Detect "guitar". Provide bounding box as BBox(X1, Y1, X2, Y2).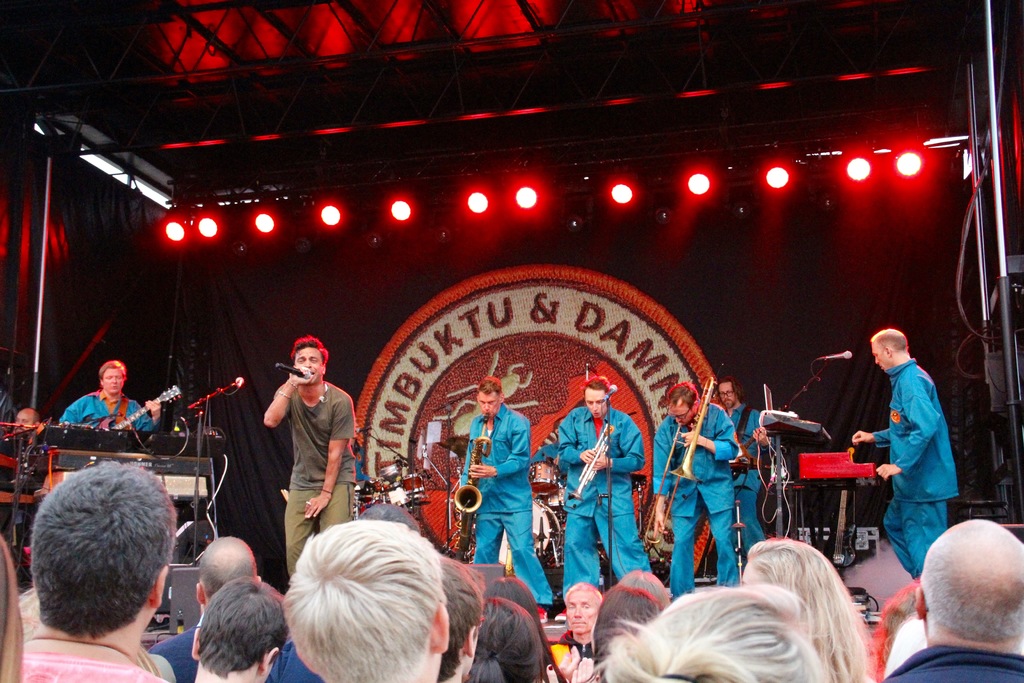
BBox(727, 430, 770, 493).
